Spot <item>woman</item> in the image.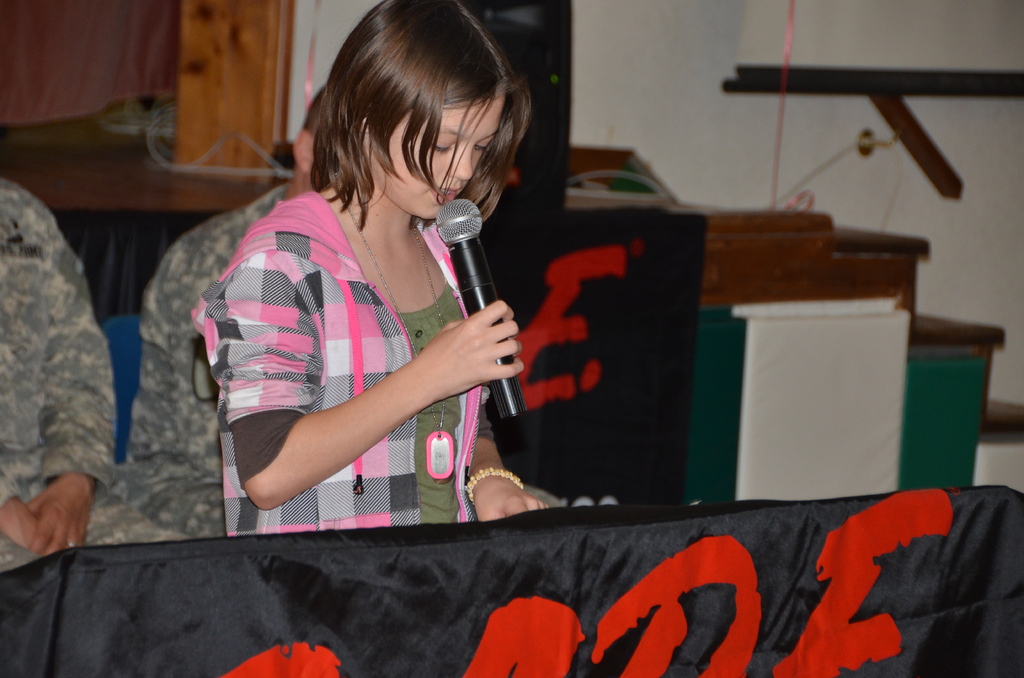
<item>woman</item> found at box=[195, 0, 549, 545].
